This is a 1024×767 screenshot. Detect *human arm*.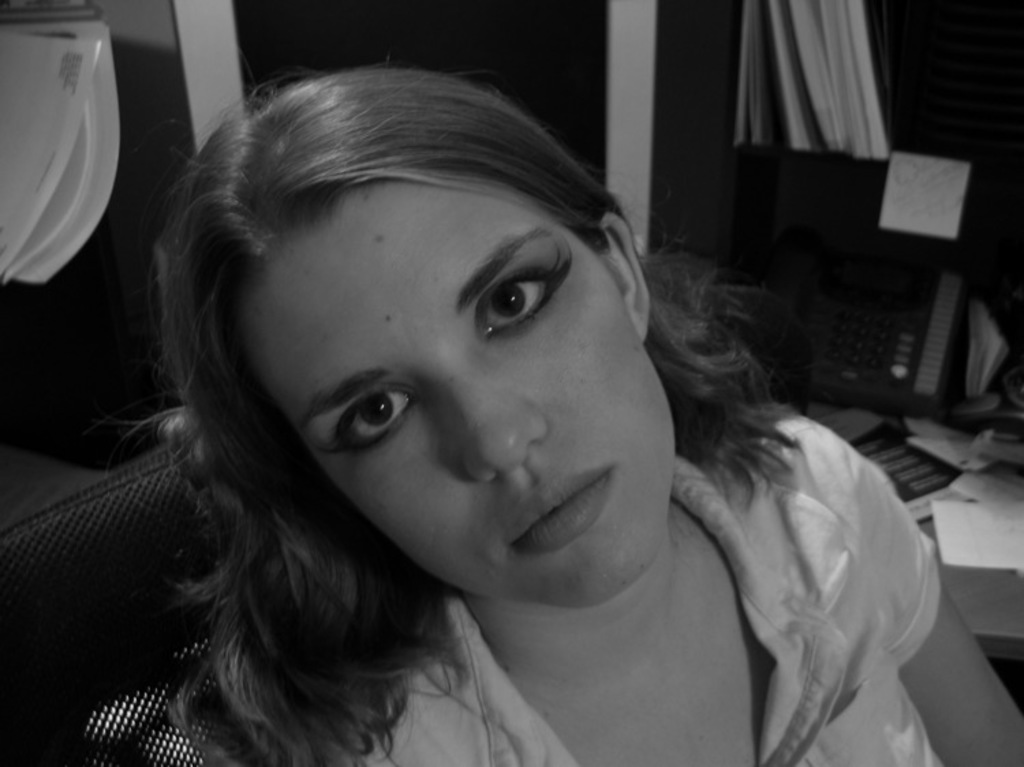
bbox=(762, 416, 1016, 762).
